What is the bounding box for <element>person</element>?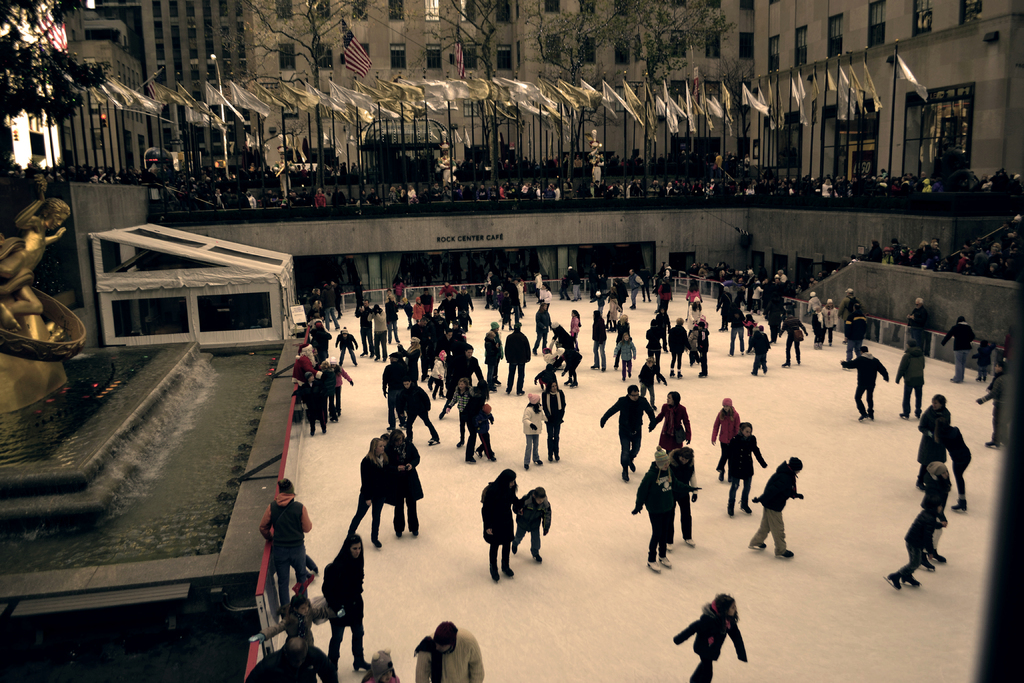
[0,175,73,314].
